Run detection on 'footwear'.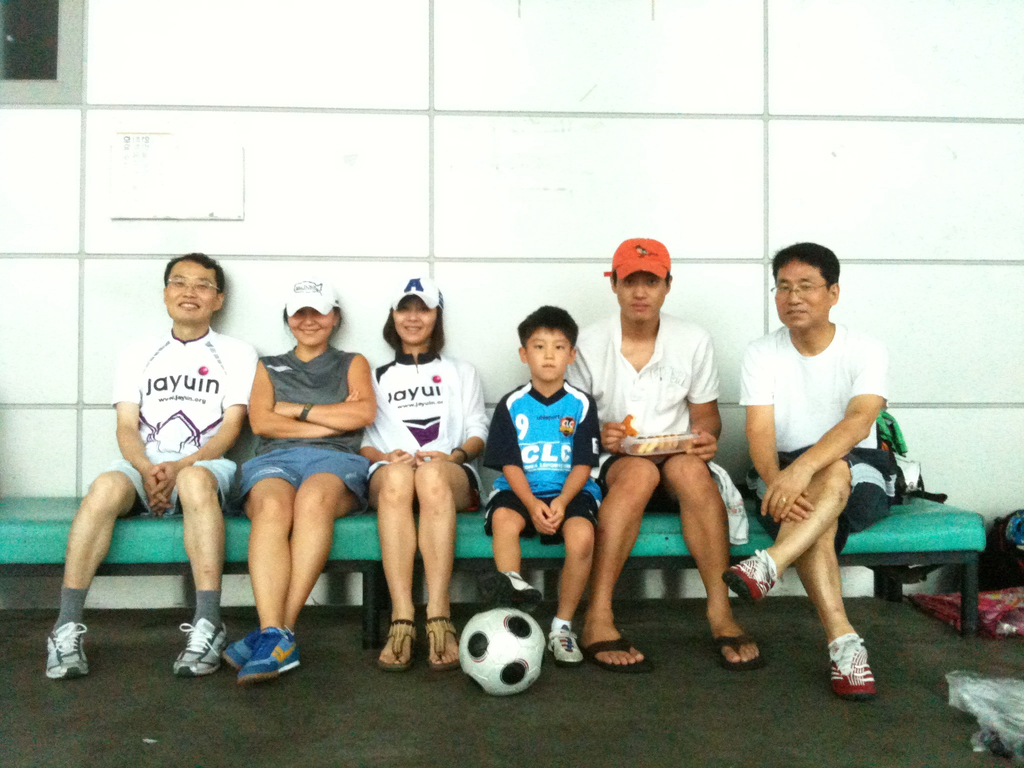
Result: 583:637:644:672.
